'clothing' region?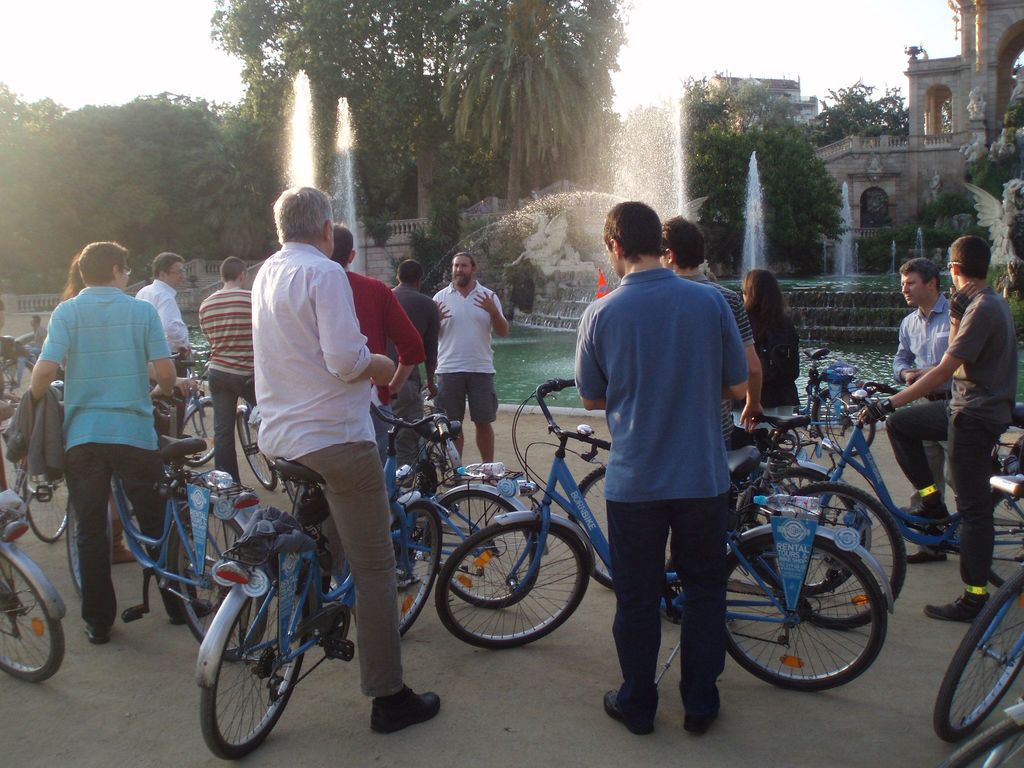
(202, 289, 263, 490)
